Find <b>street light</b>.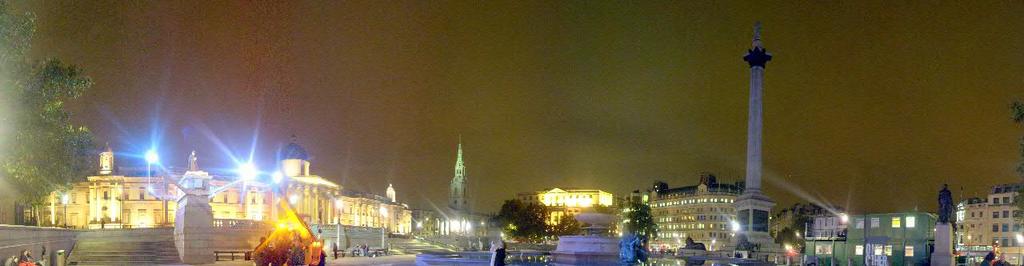
{"left": 381, "top": 208, "right": 390, "bottom": 248}.
